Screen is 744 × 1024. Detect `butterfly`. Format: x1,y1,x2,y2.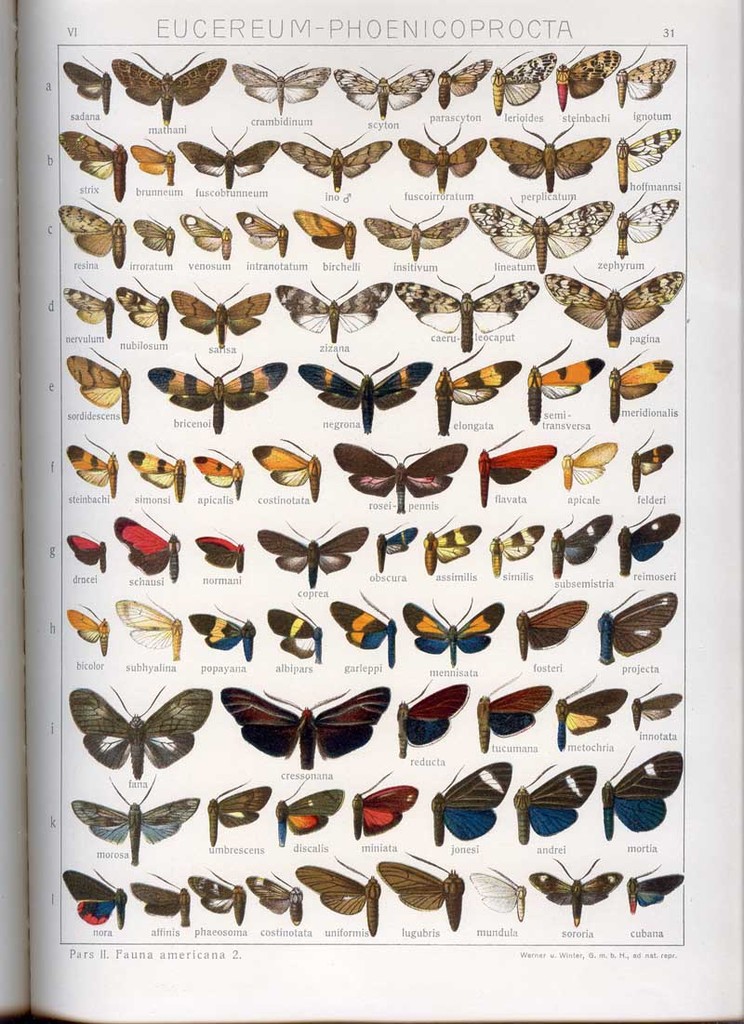
428,518,484,573.
